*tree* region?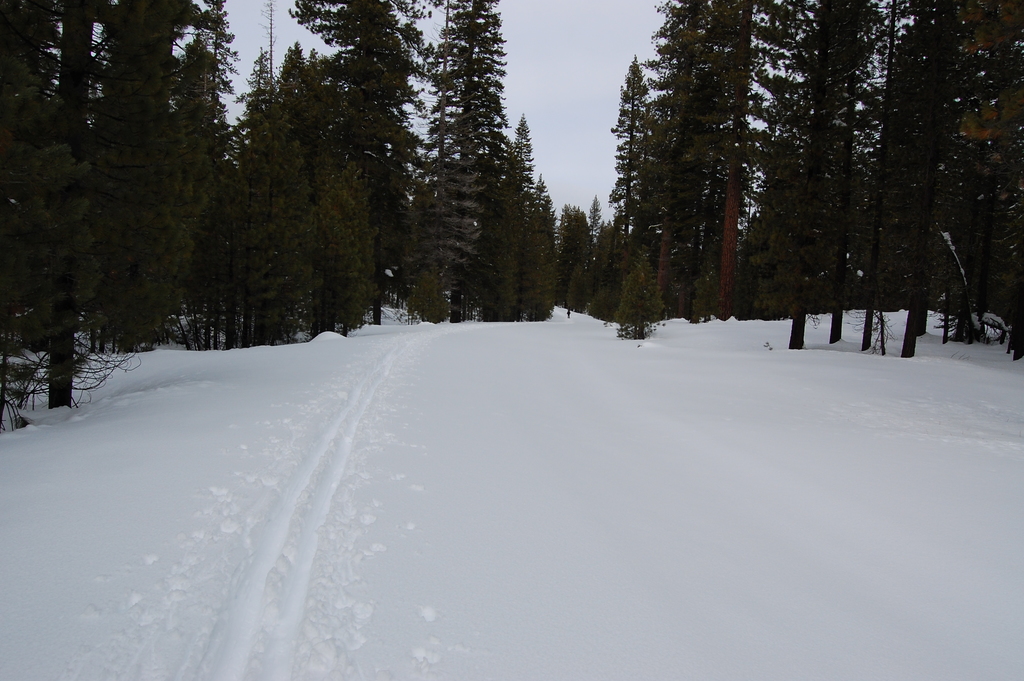
218, 0, 422, 338
